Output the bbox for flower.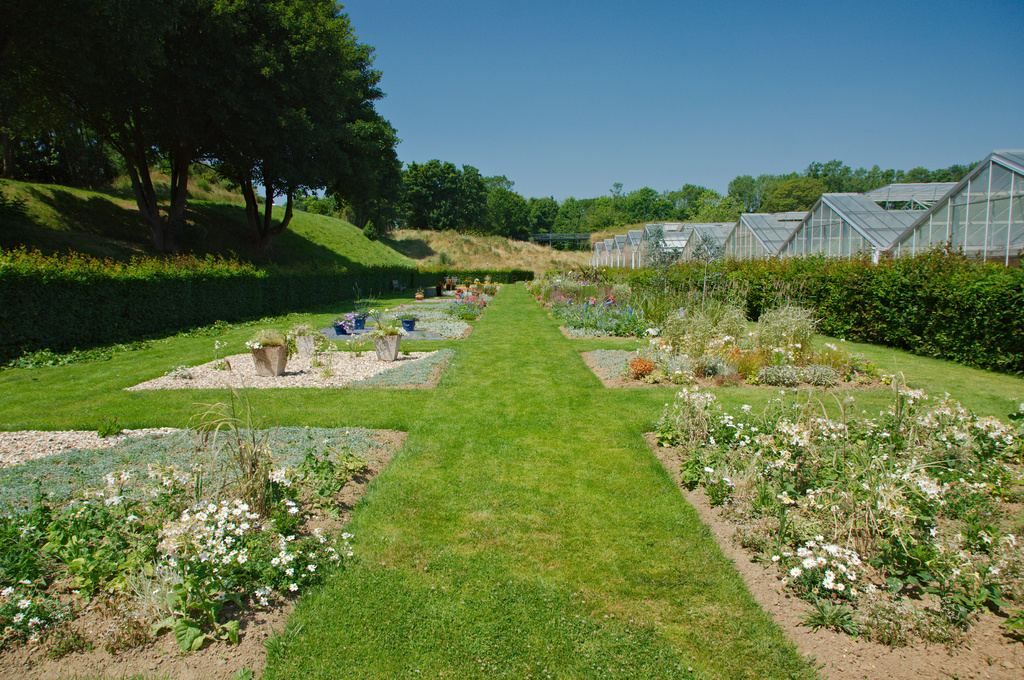
[x1=308, y1=563, x2=317, y2=571].
